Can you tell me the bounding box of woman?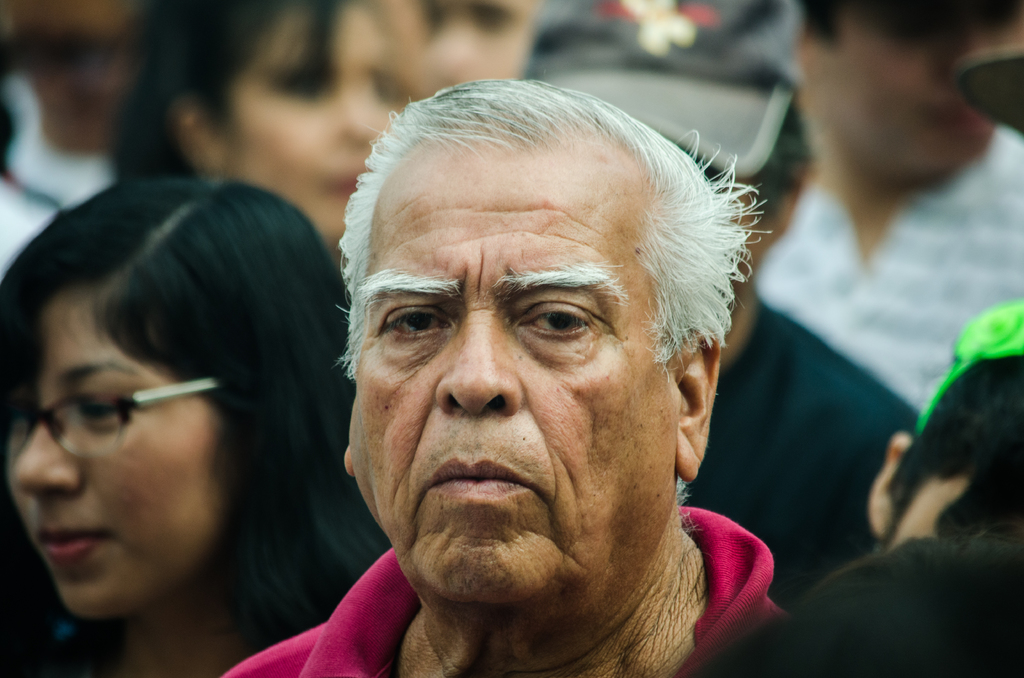
x1=105, y1=0, x2=397, y2=248.
